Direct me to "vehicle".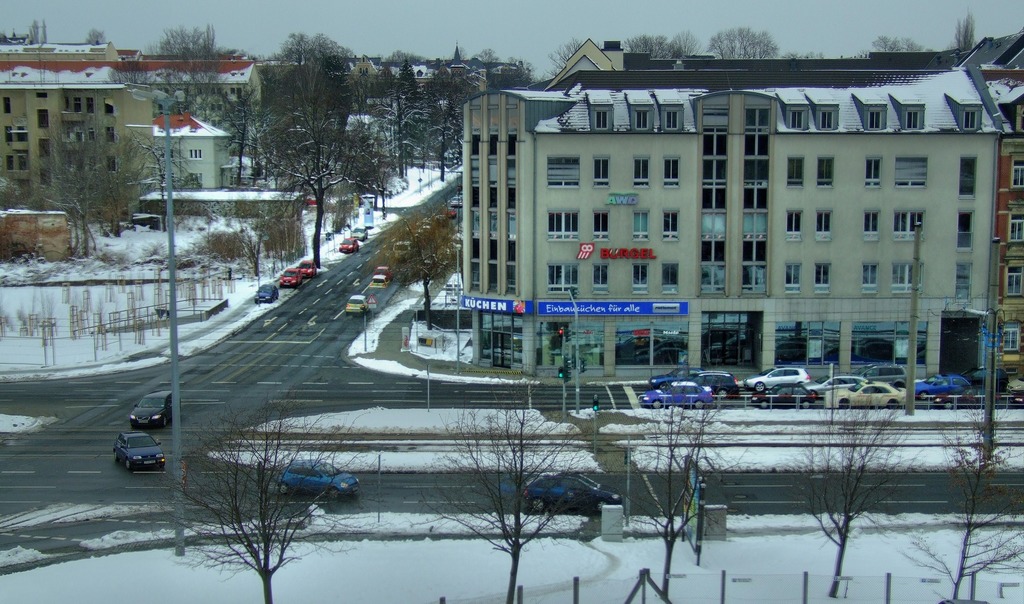
Direction: 127,386,177,432.
